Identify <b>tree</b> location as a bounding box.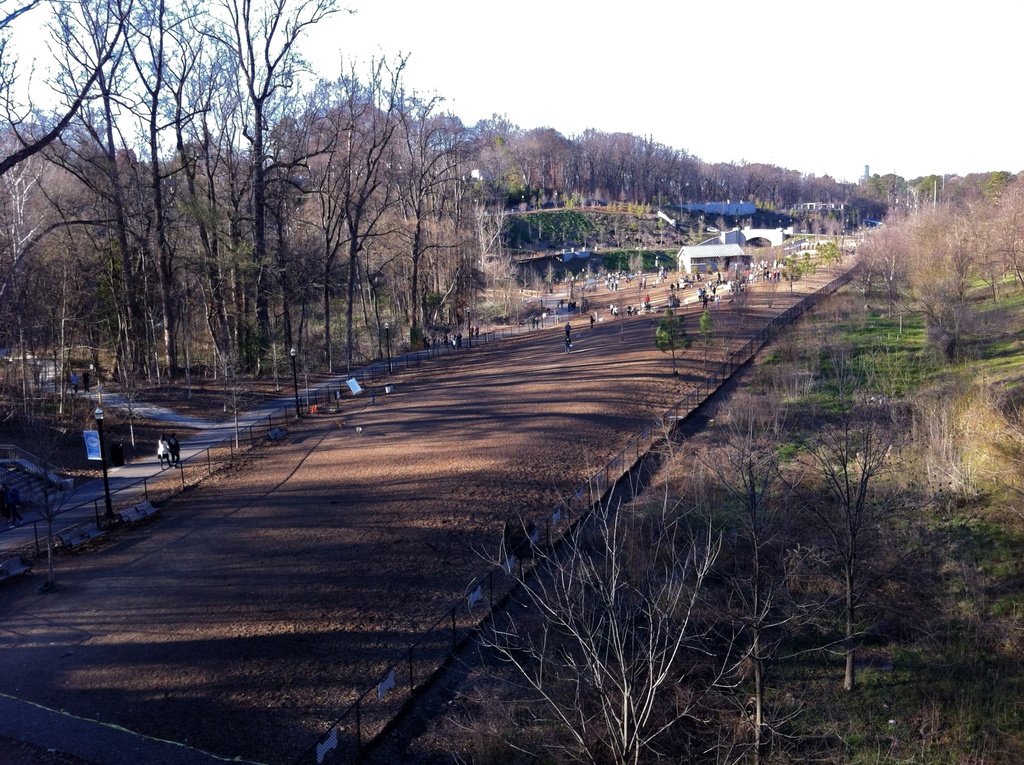
bbox(462, 413, 807, 764).
